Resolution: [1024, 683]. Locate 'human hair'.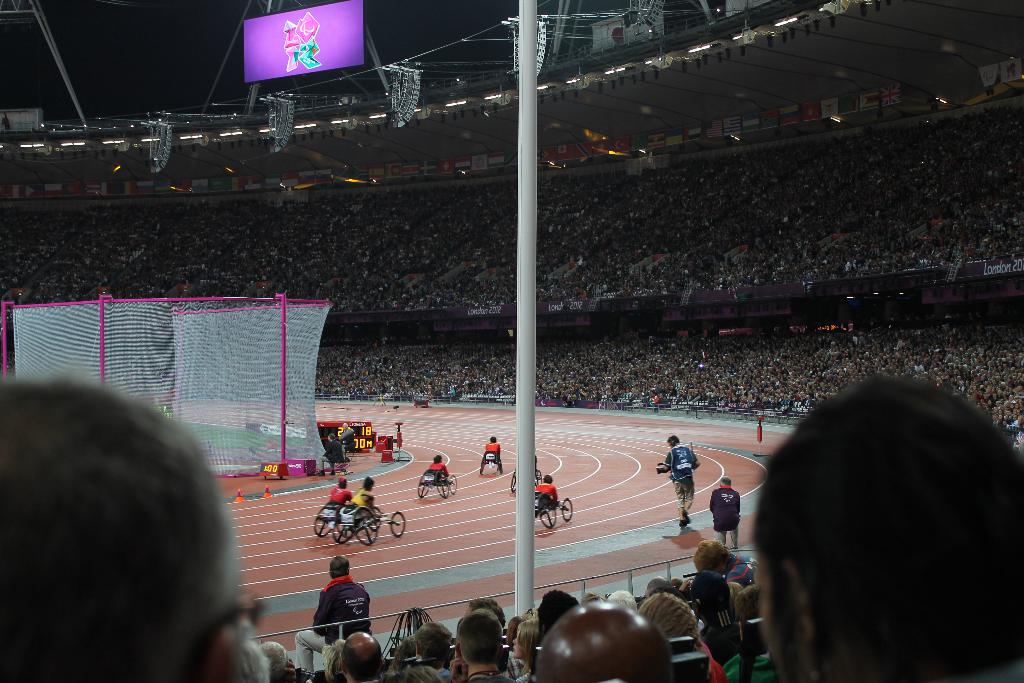
bbox=[388, 636, 413, 675].
